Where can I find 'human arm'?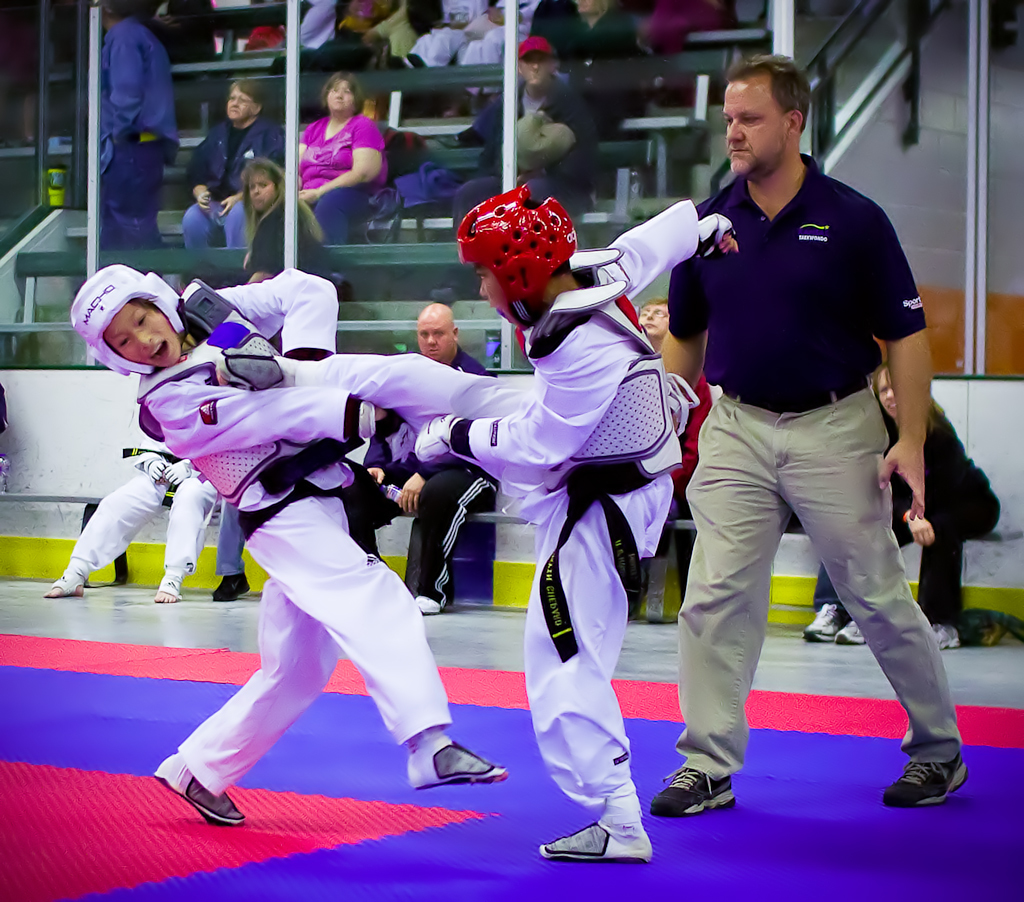
You can find it at (163, 457, 199, 486).
